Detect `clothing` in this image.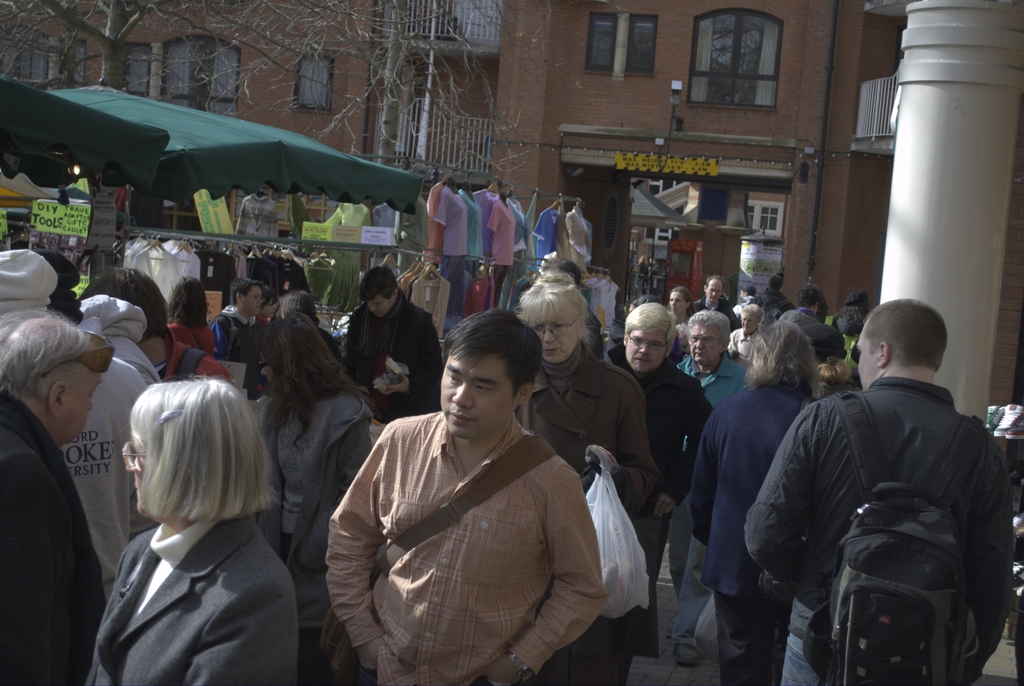
Detection: region(738, 377, 1021, 685).
